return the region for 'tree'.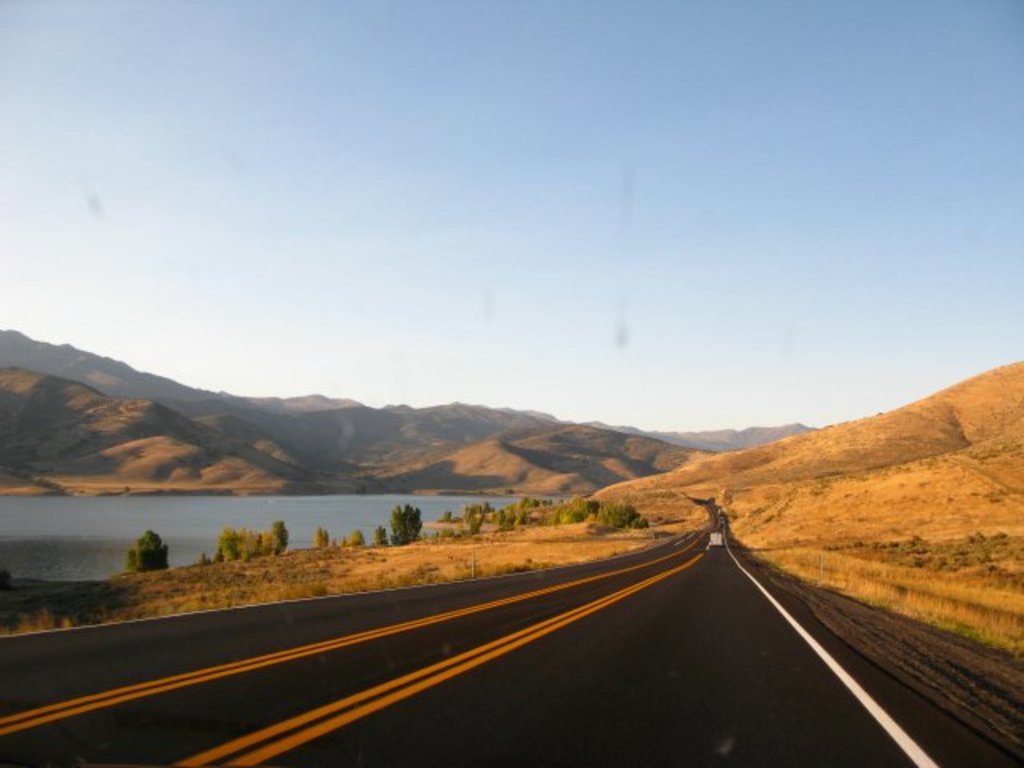
Rect(312, 523, 334, 554).
